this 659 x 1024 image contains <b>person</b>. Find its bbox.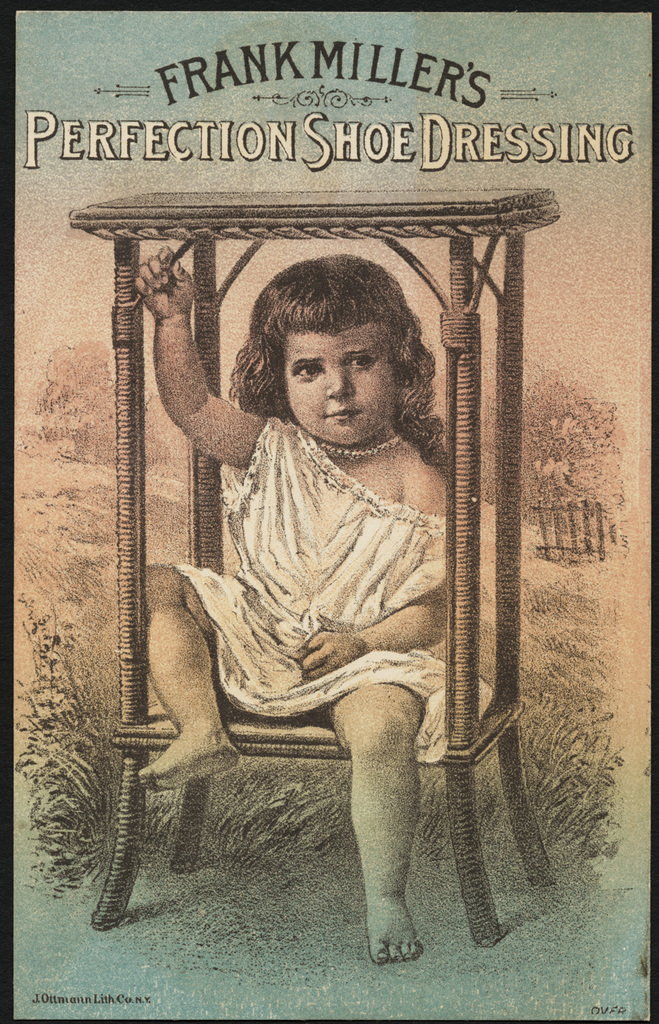
[96,255,511,945].
